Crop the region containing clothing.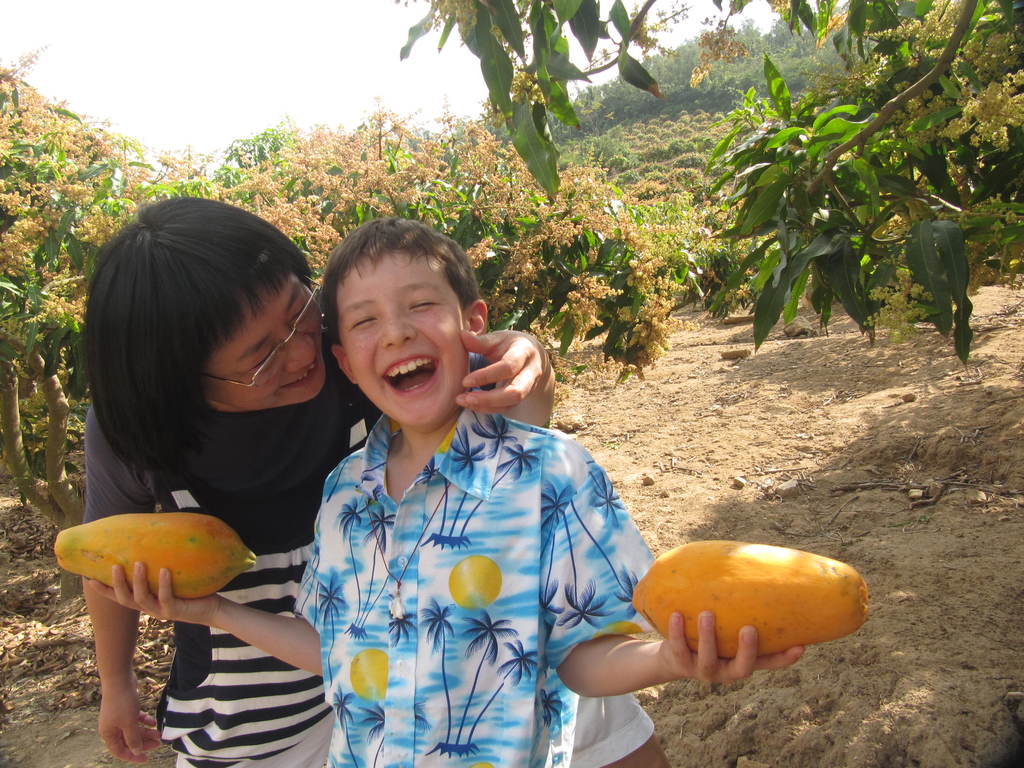
Crop region: 291, 386, 656, 767.
